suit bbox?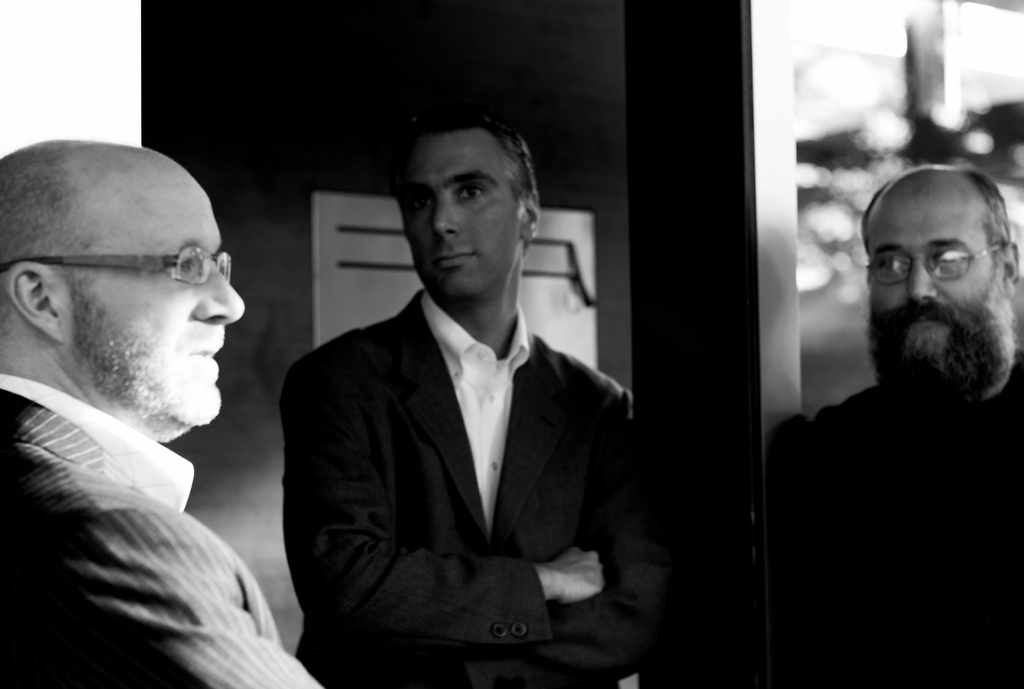
x1=301 y1=248 x2=674 y2=683
